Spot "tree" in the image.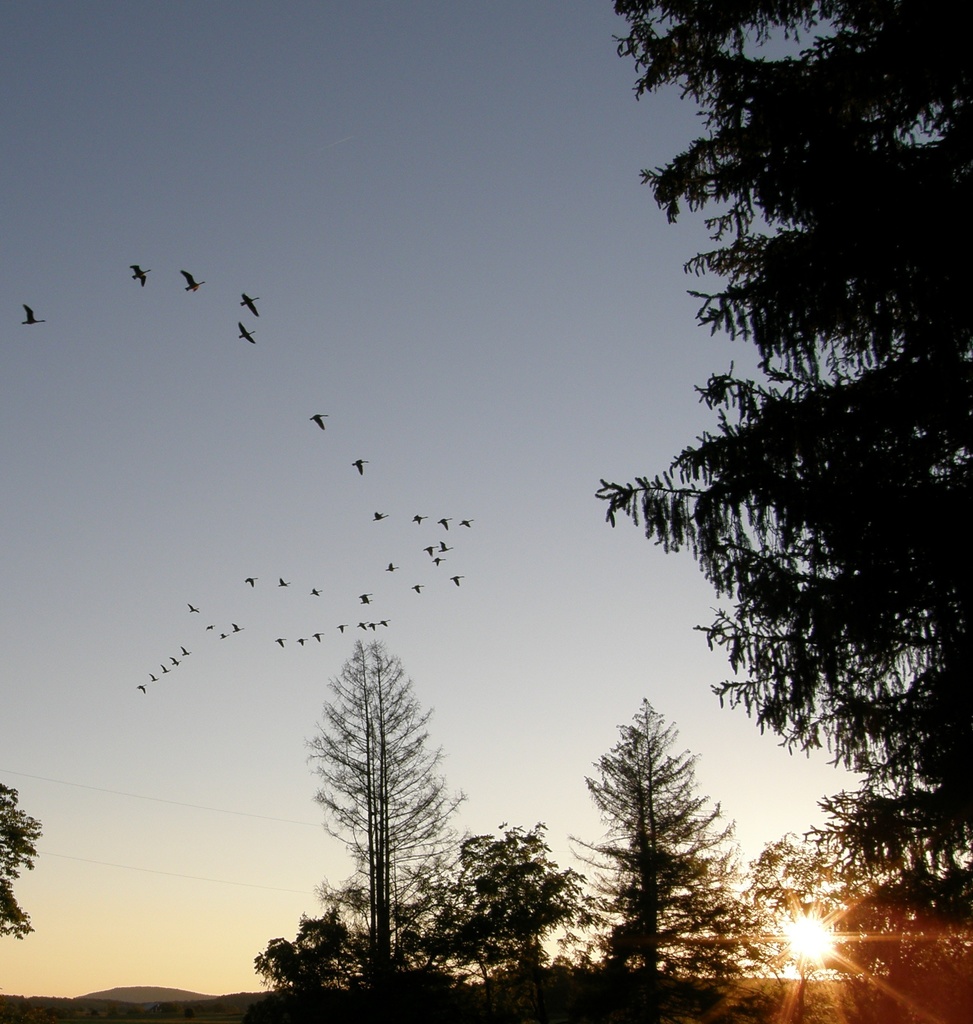
"tree" found at select_region(296, 630, 466, 980).
